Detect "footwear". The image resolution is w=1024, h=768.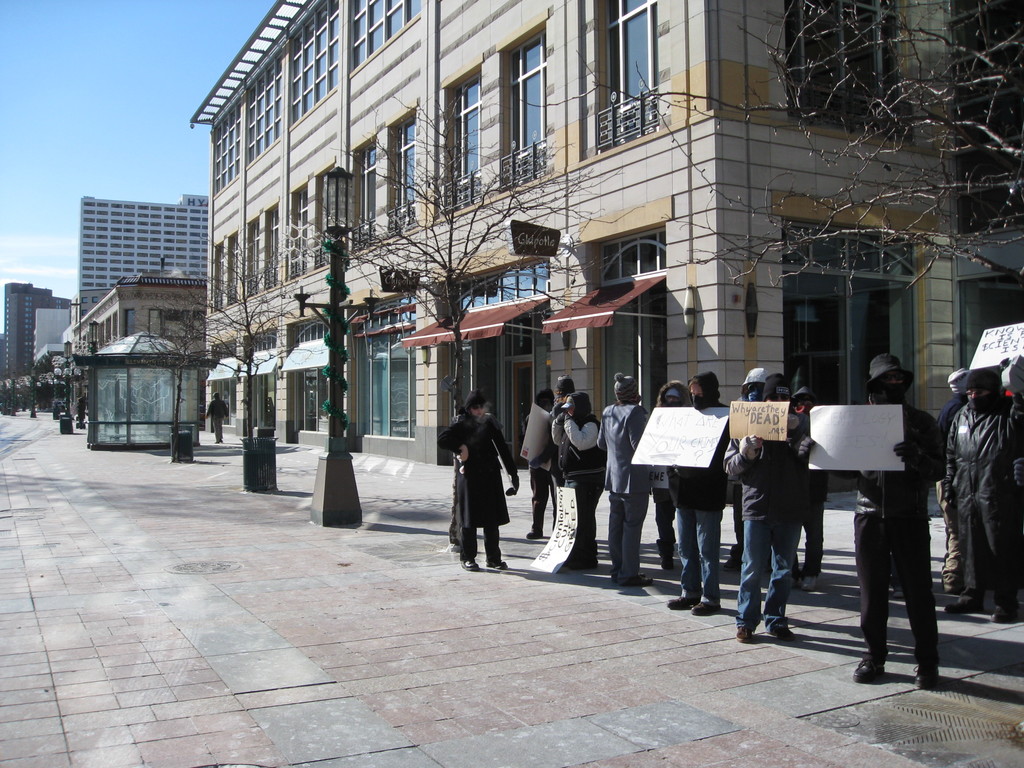
(left=691, top=600, right=721, bottom=614).
